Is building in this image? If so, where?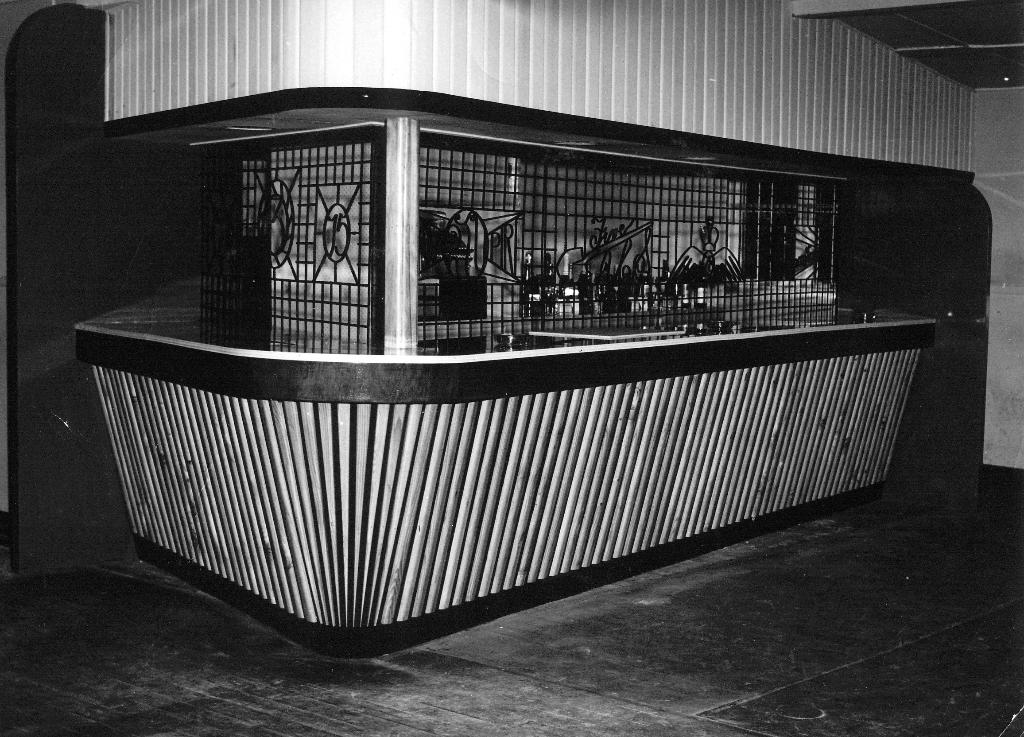
Yes, at bbox=[0, 0, 1023, 736].
